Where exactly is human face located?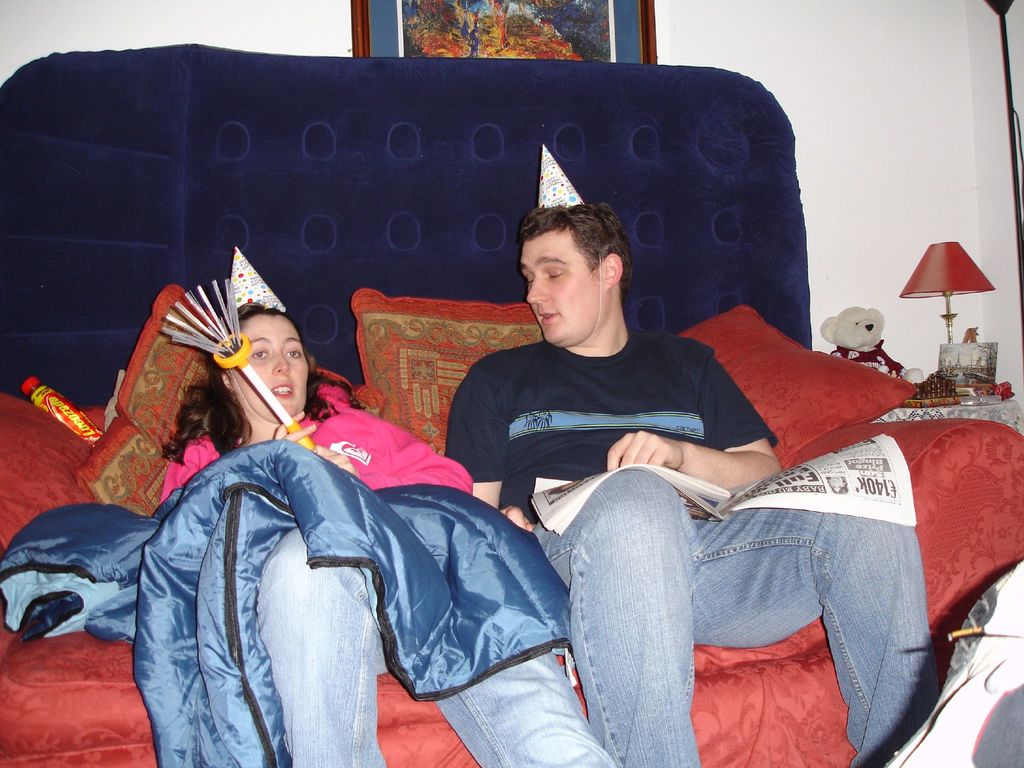
Its bounding box is rect(224, 302, 310, 414).
